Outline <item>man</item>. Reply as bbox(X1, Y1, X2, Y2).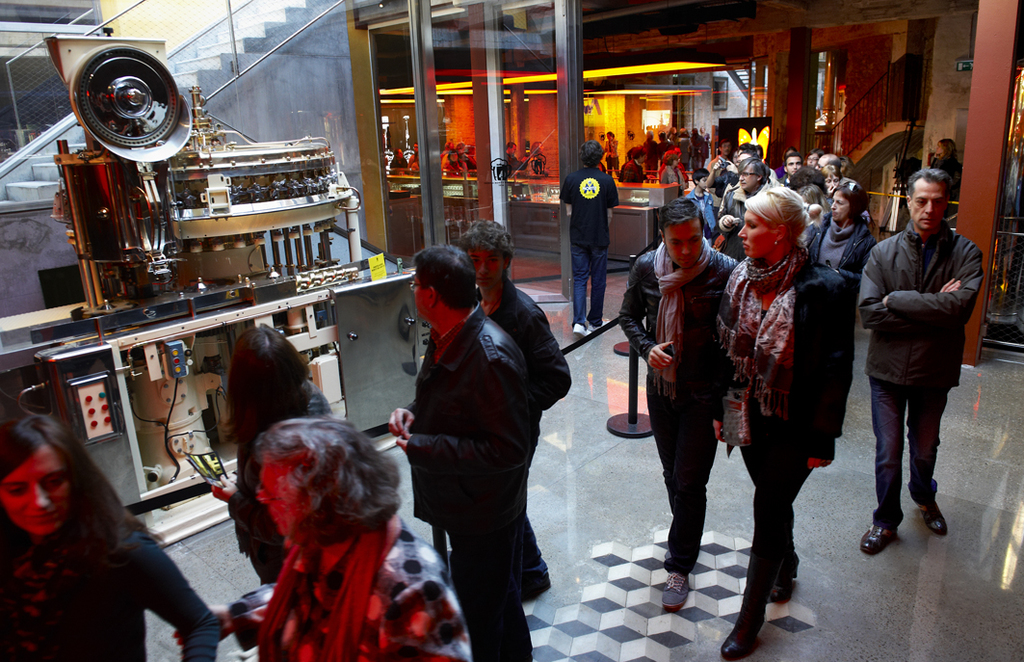
bbox(781, 154, 802, 185).
